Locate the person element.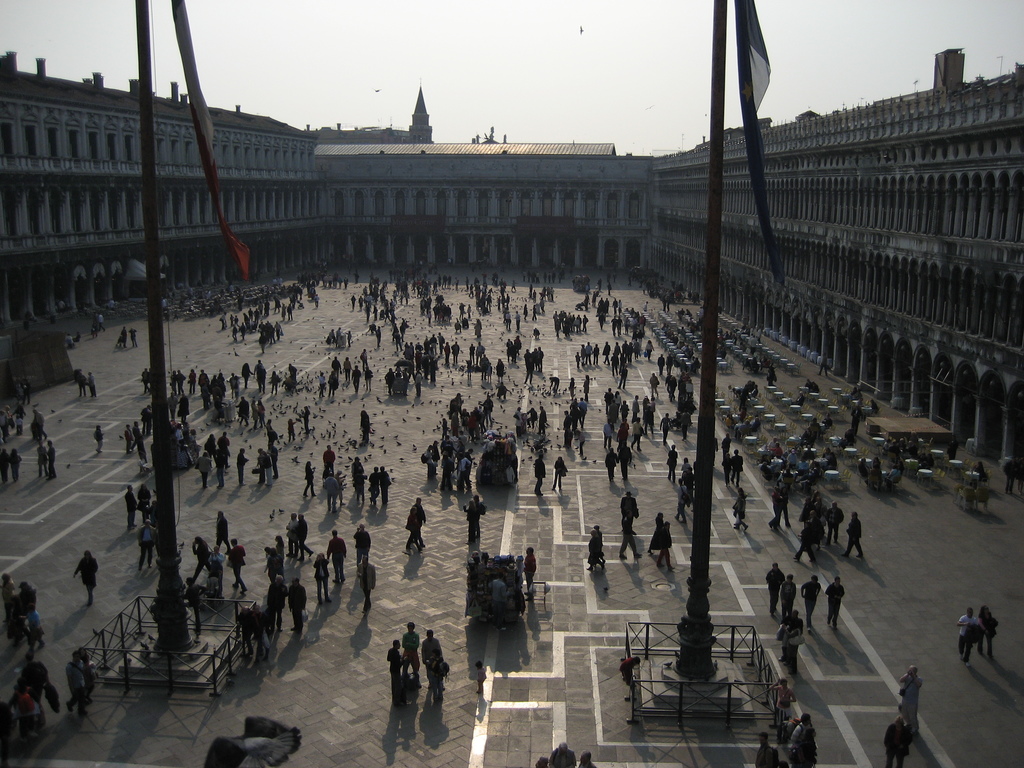
Element bbox: 353,523,372,565.
